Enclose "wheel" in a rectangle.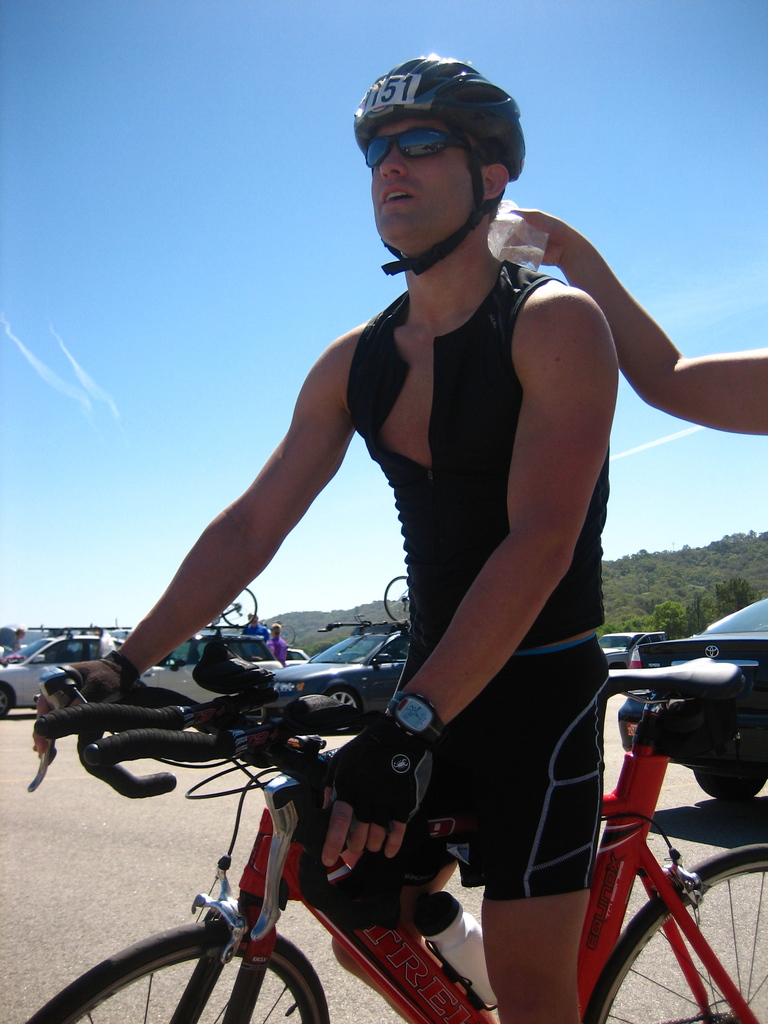
detection(218, 586, 260, 631).
